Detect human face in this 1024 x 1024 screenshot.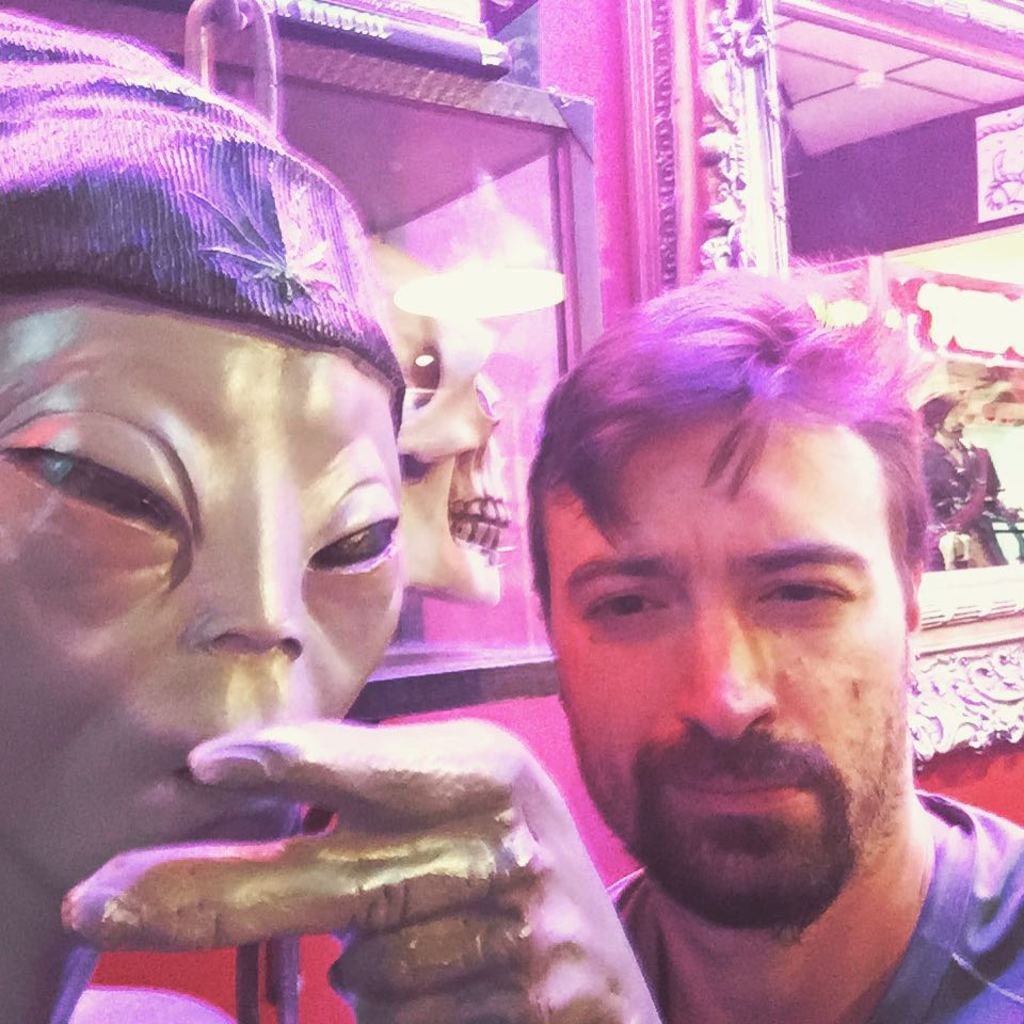
Detection: <box>0,284,403,910</box>.
